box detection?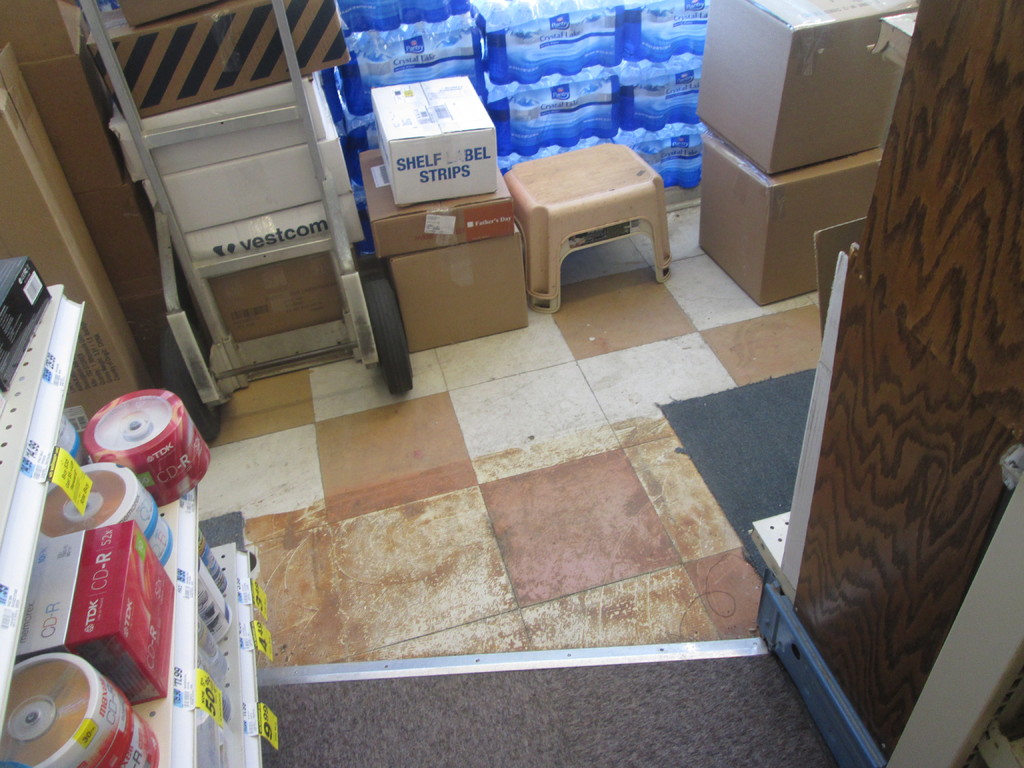
382,226,541,355
